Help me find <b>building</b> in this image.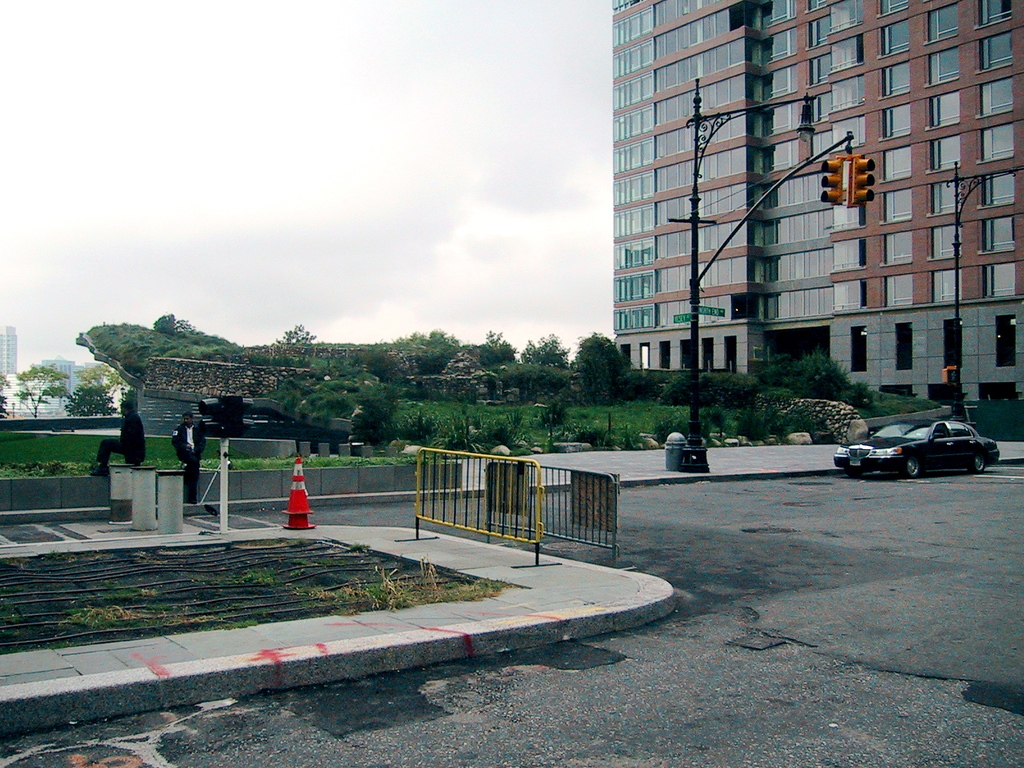
Found it: rect(43, 359, 81, 399).
